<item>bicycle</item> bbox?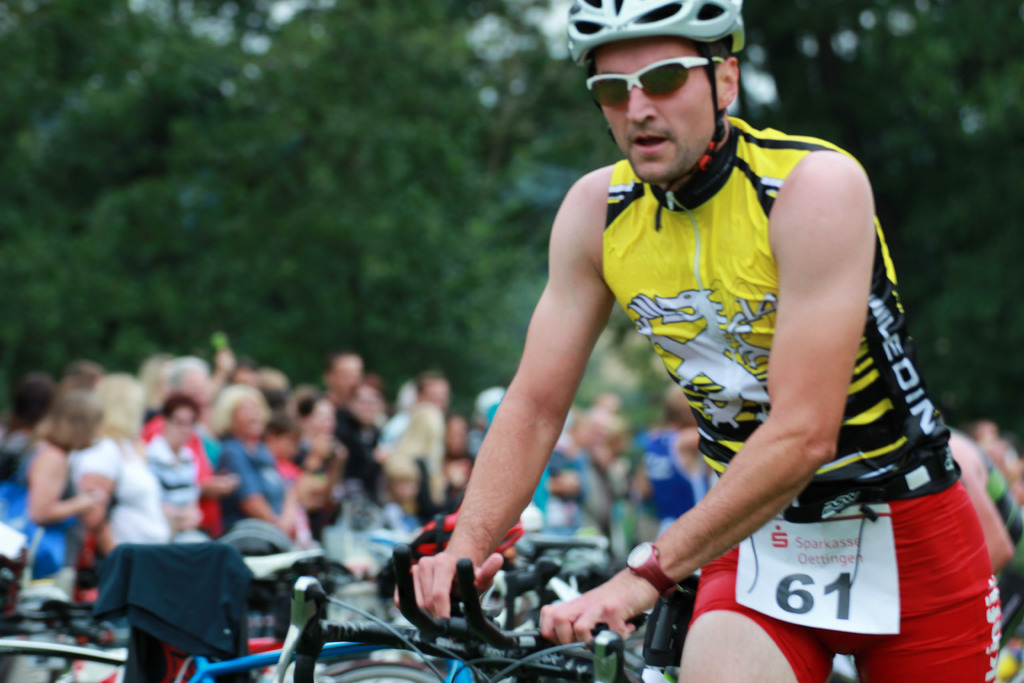
locate(0, 540, 483, 682)
